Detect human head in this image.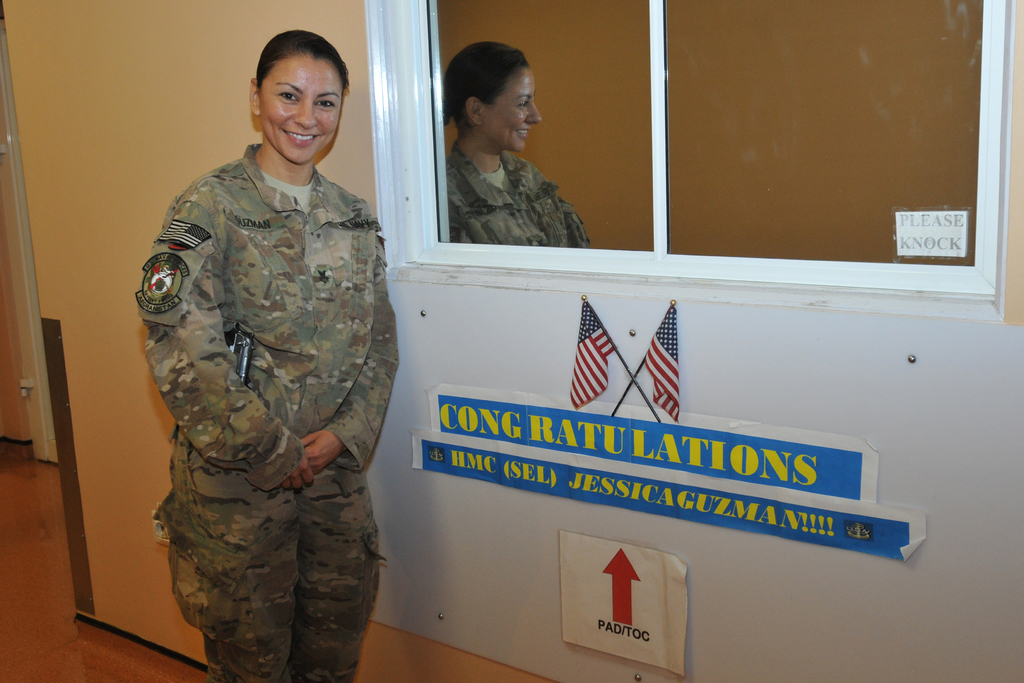
Detection: x1=246, y1=31, x2=348, y2=164.
